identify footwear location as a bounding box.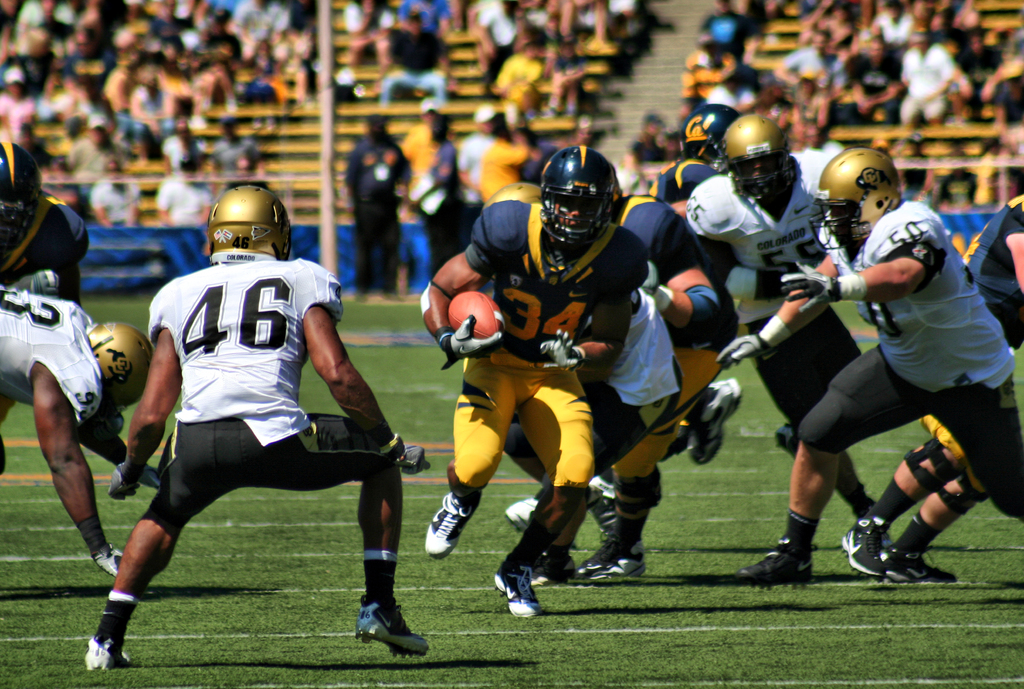
509:492:551:540.
